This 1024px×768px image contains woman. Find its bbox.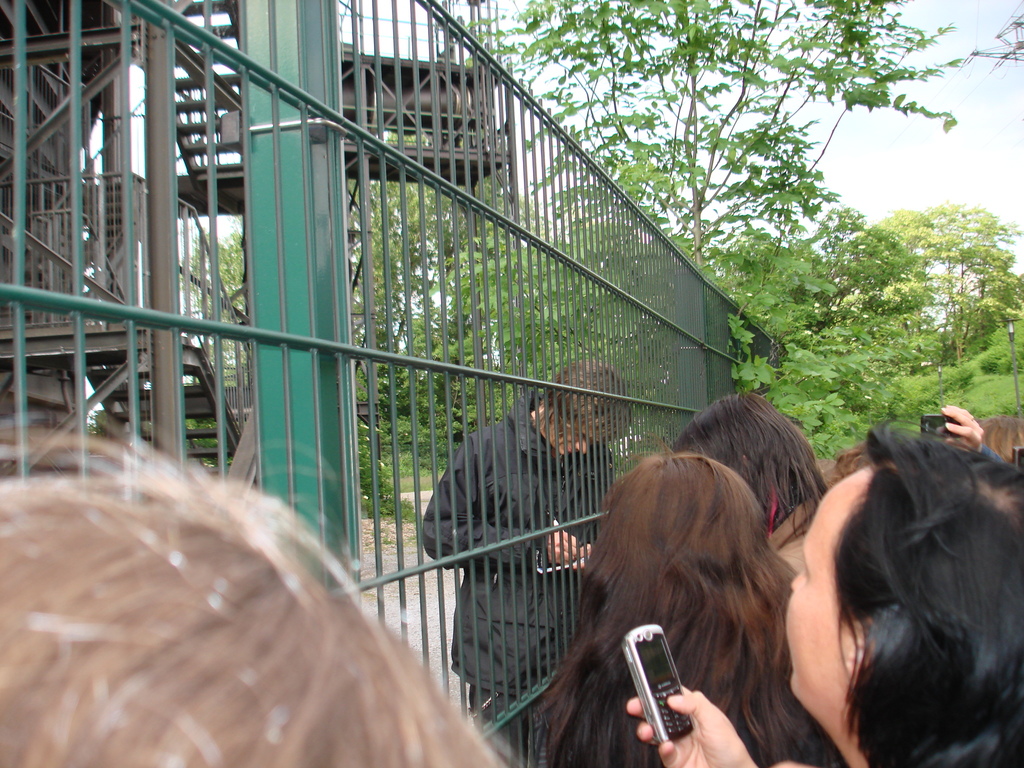
[631,411,1023,767].
